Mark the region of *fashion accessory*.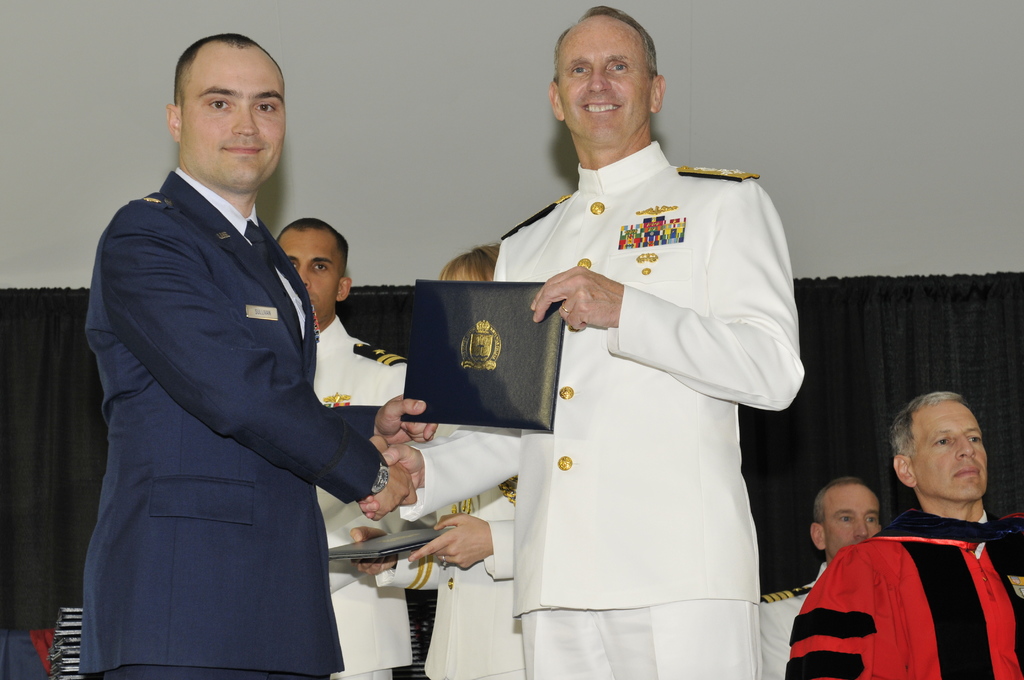
Region: left=442, top=555, right=446, bottom=564.
